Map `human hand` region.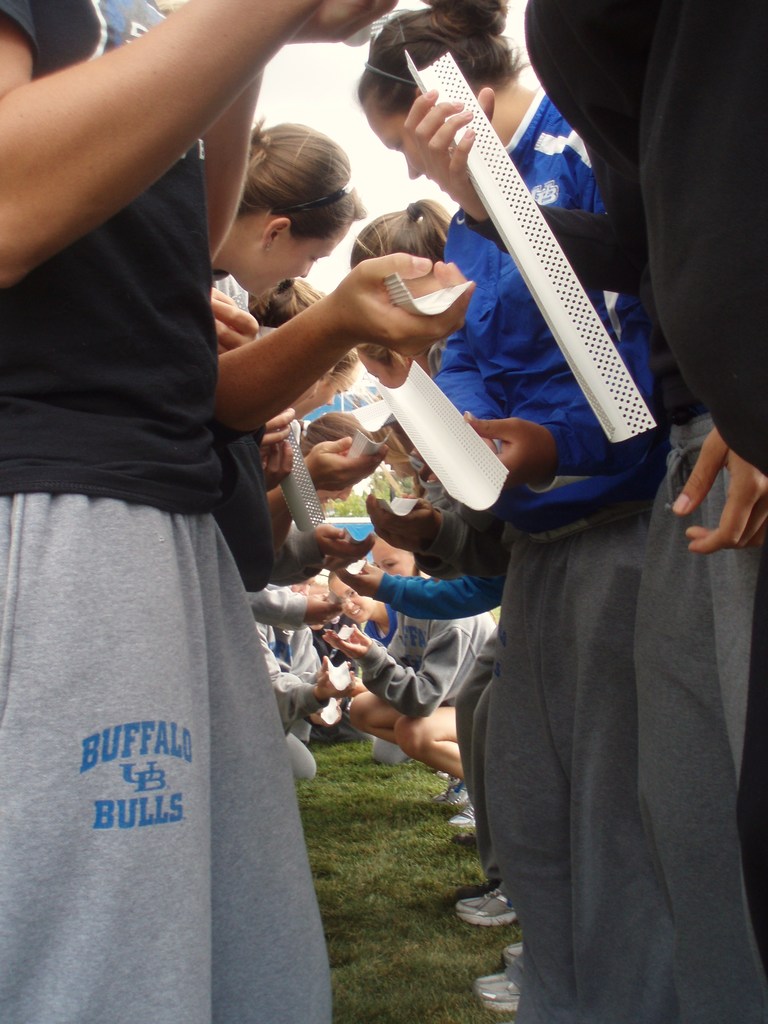
Mapped to pyautogui.locateOnScreen(300, 435, 389, 490).
